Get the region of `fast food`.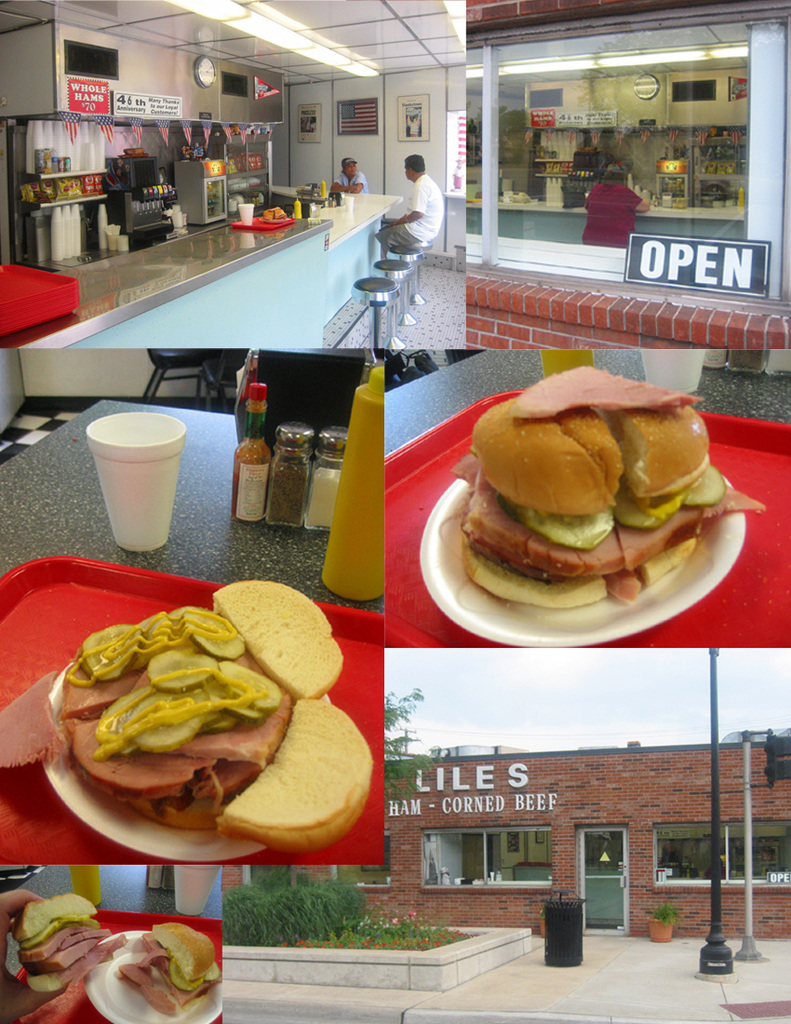
<box>448,371,771,616</box>.
